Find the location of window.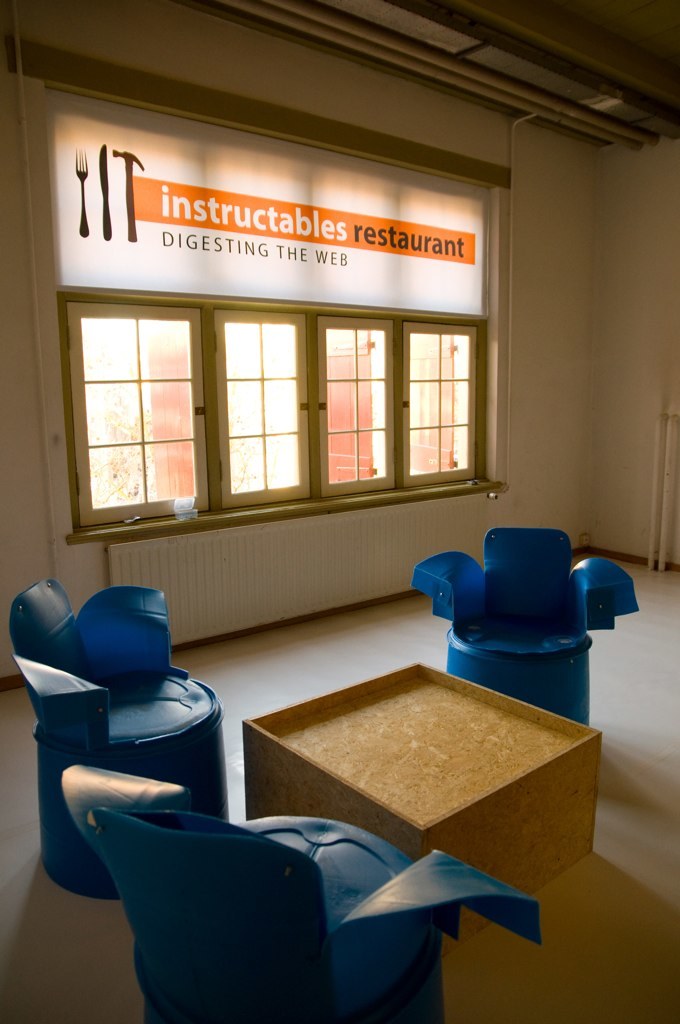
Location: locate(295, 291, 486, 498).
